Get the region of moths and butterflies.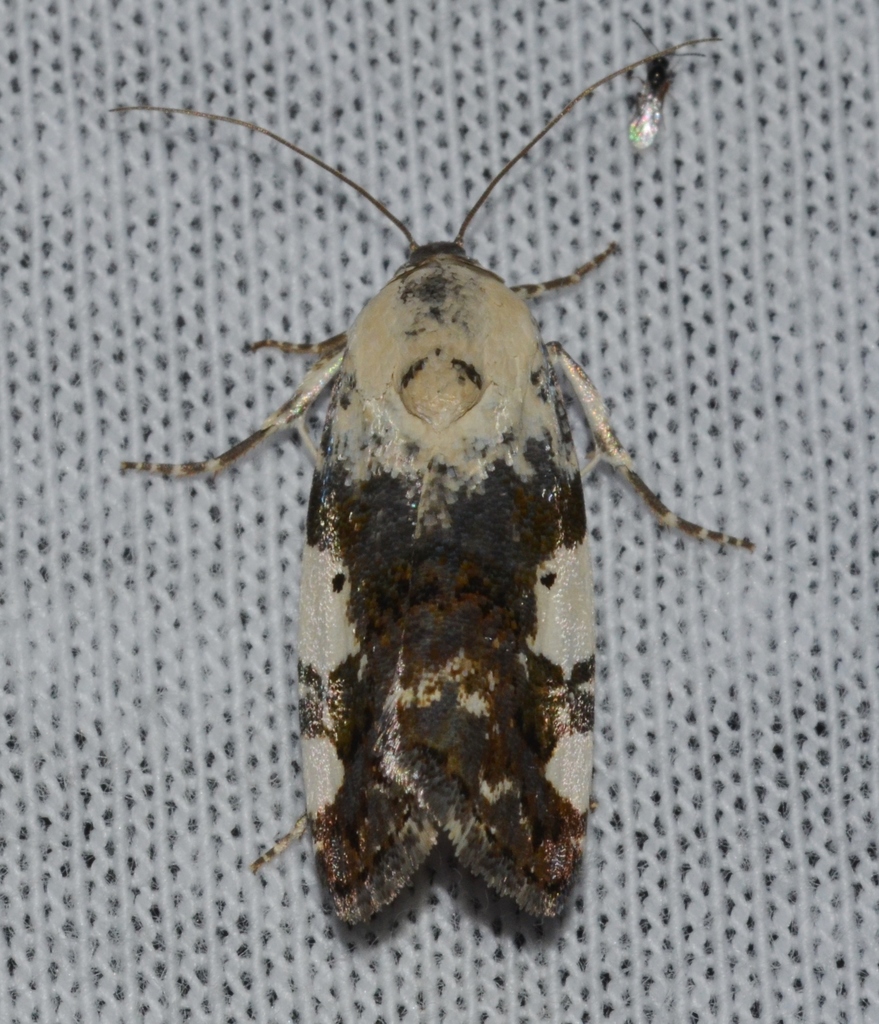
Rect(102, 35, 758, 929).
